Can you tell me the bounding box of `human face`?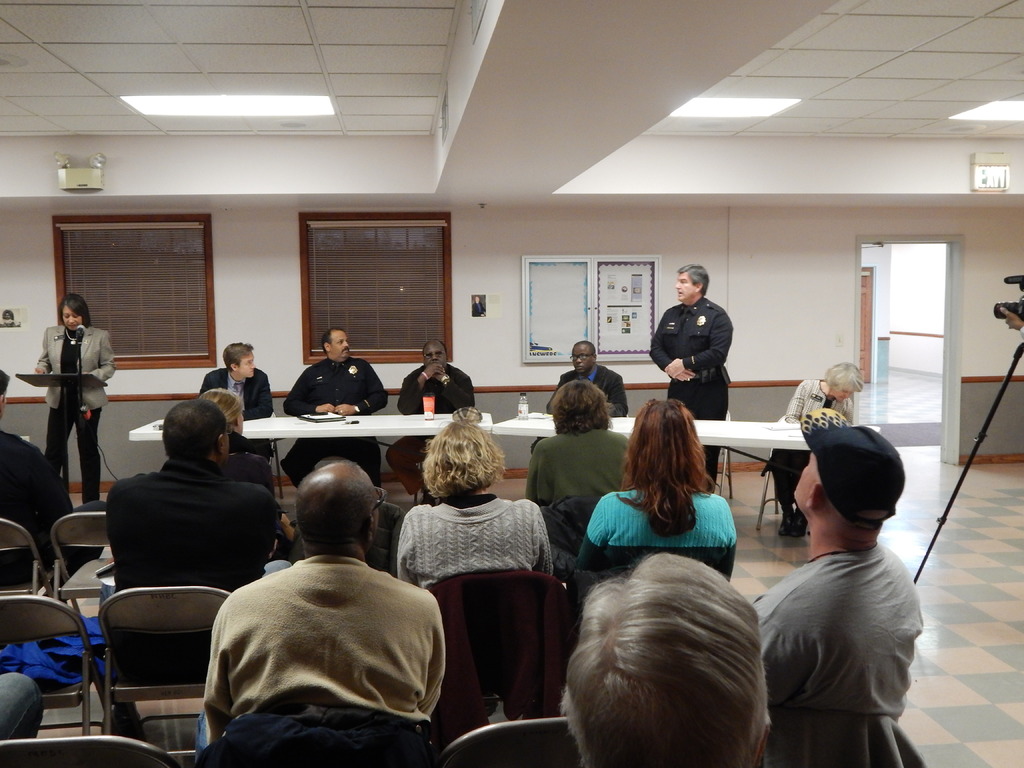
[x1=791, y1=456, x2=820, y2=509].
